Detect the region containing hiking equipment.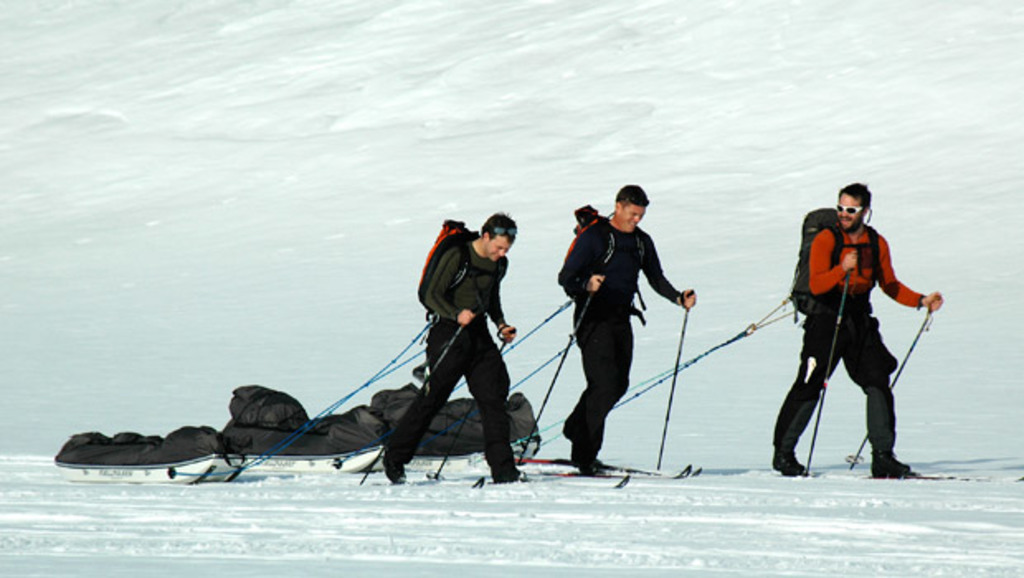
785,200,877,319.
